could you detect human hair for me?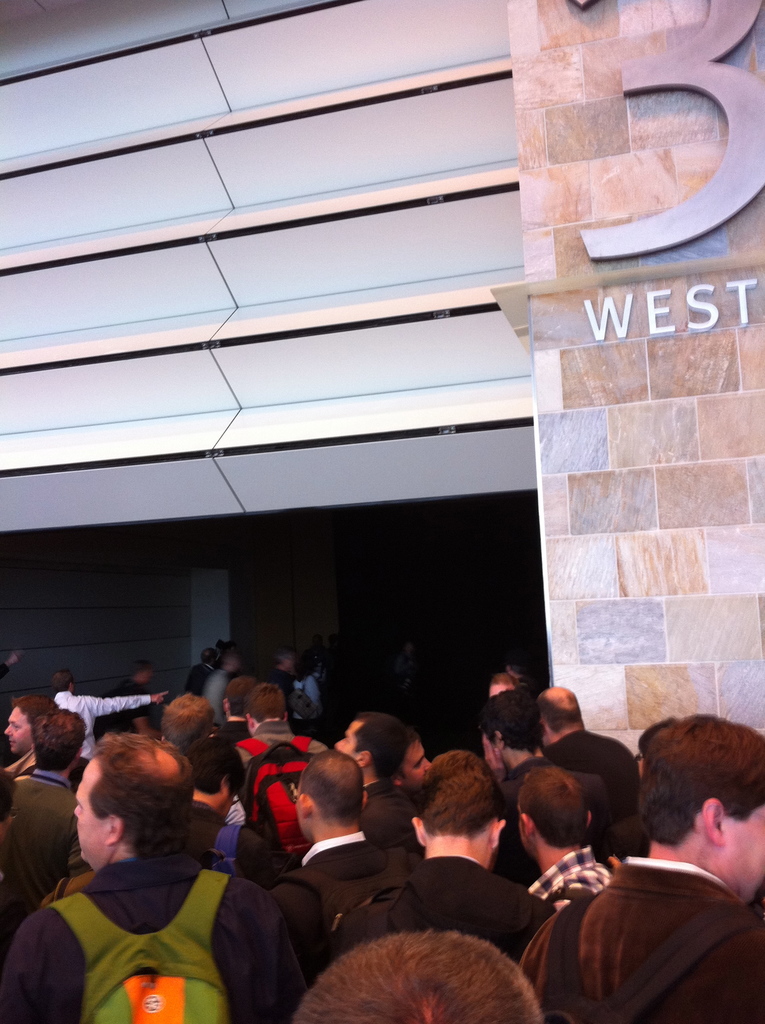
Detection result: 638 713 764 844.
